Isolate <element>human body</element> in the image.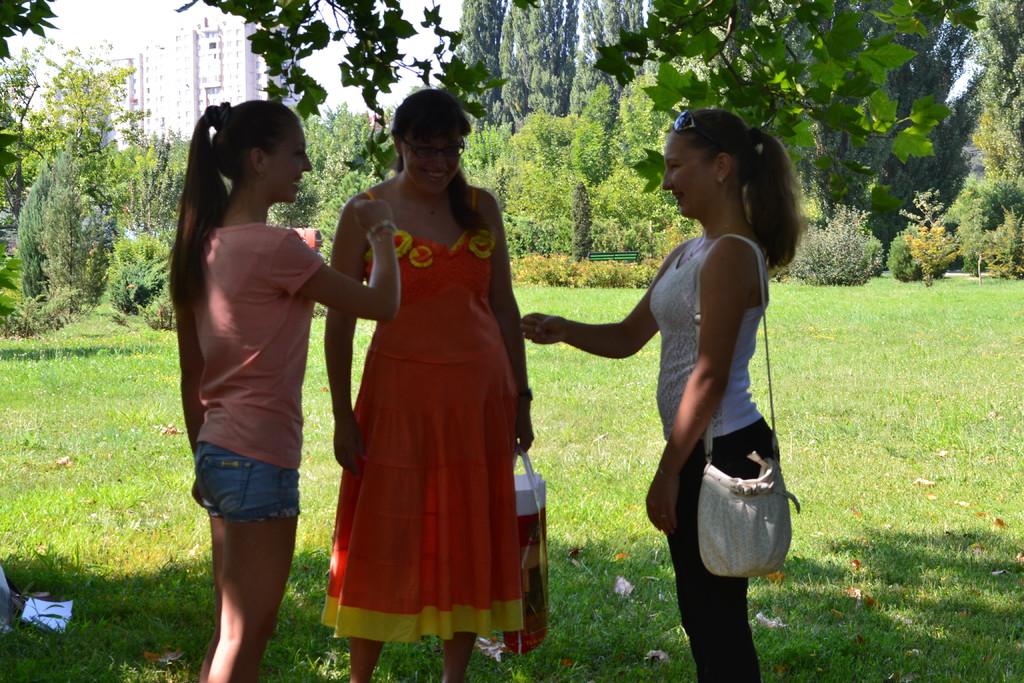
Isolated region: <box>315,89,550,682</box>.
